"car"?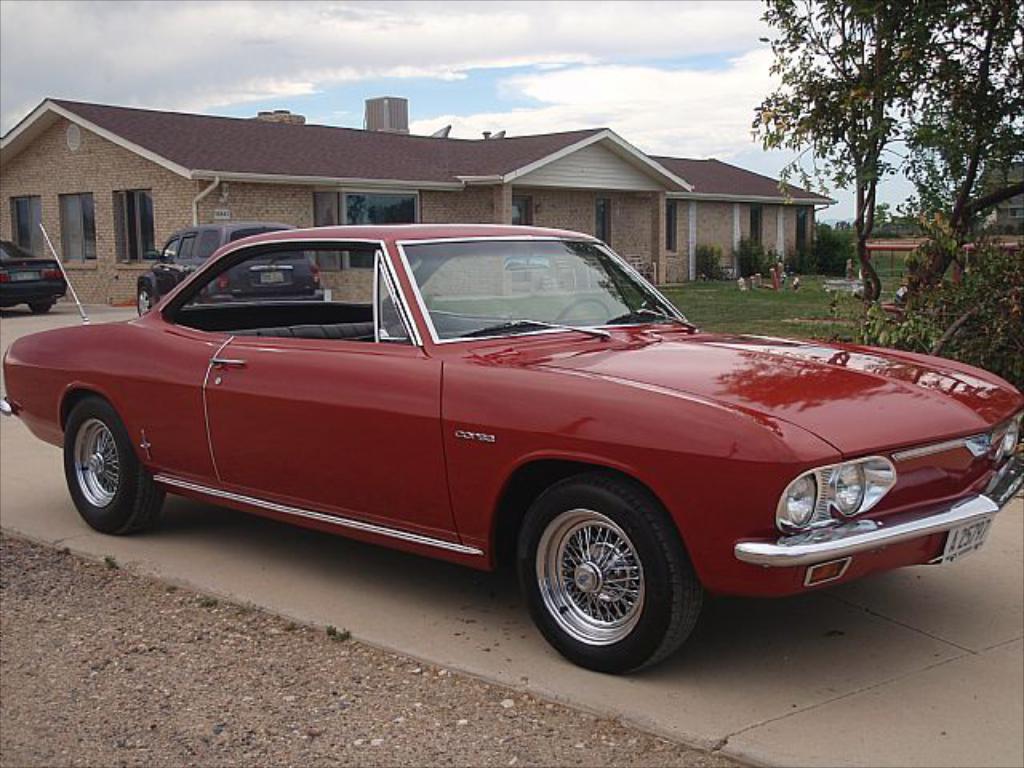
crop(0, 240, 64, 314)
